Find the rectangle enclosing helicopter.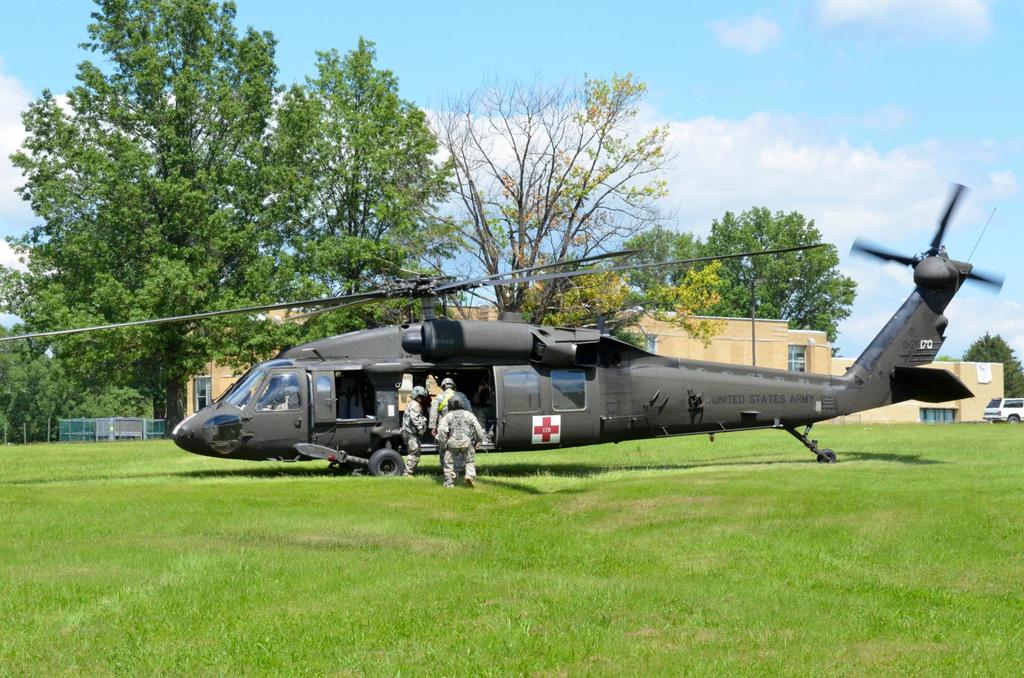
bbox(0, 181, 1002, 476).
